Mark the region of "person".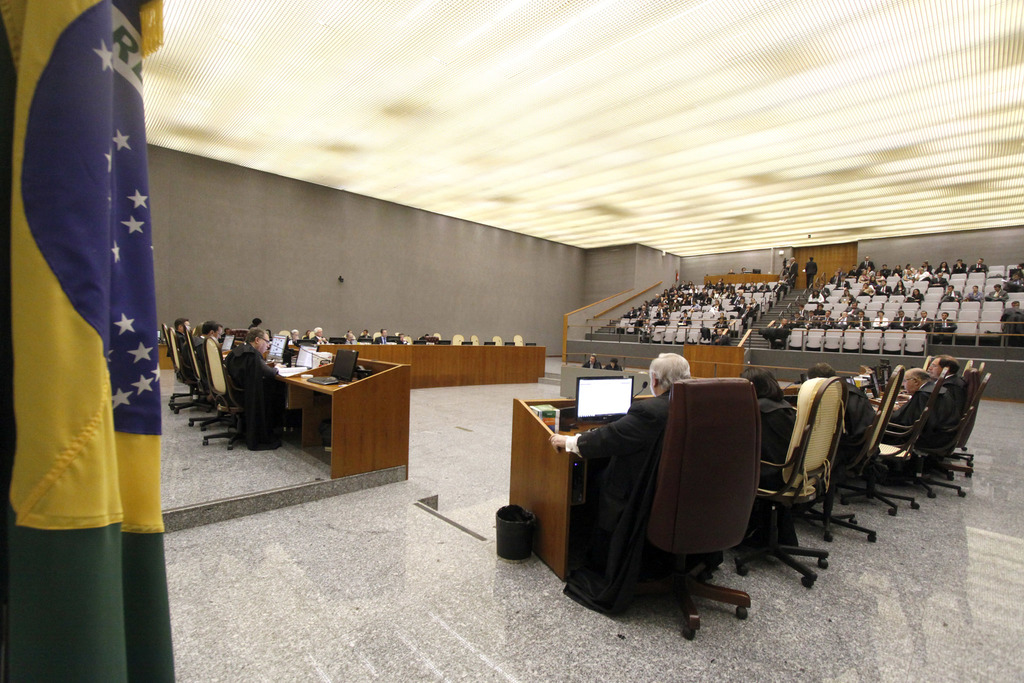
Region: left=548, top=350, right=690, bottom=608.
